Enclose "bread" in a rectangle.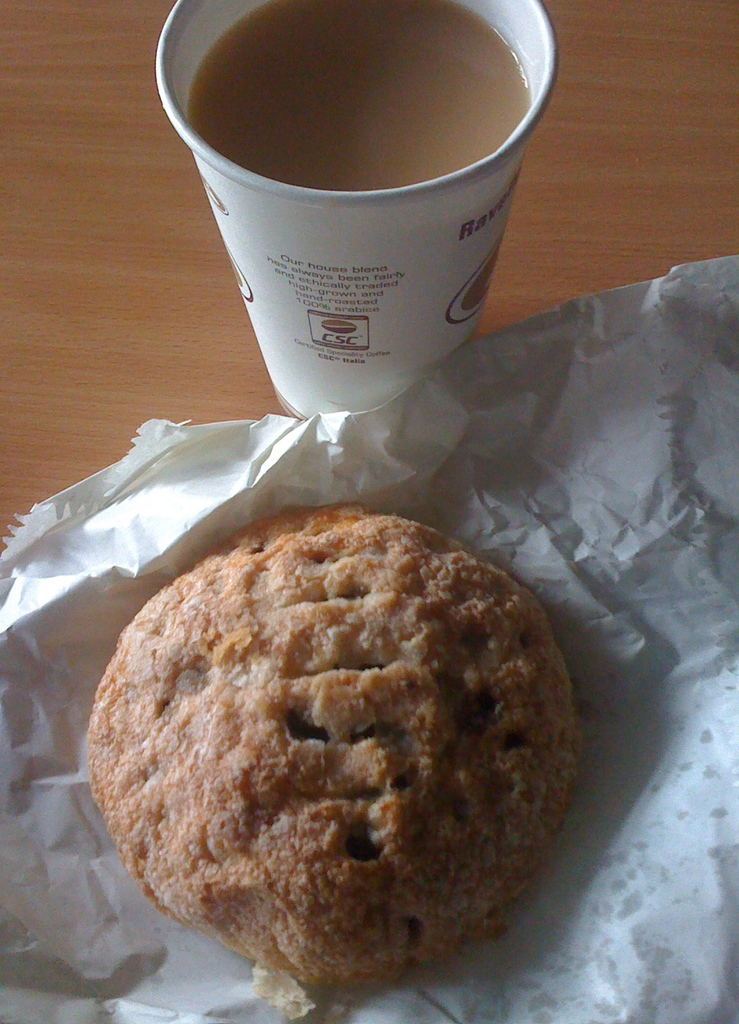
(81,508,579,988).
